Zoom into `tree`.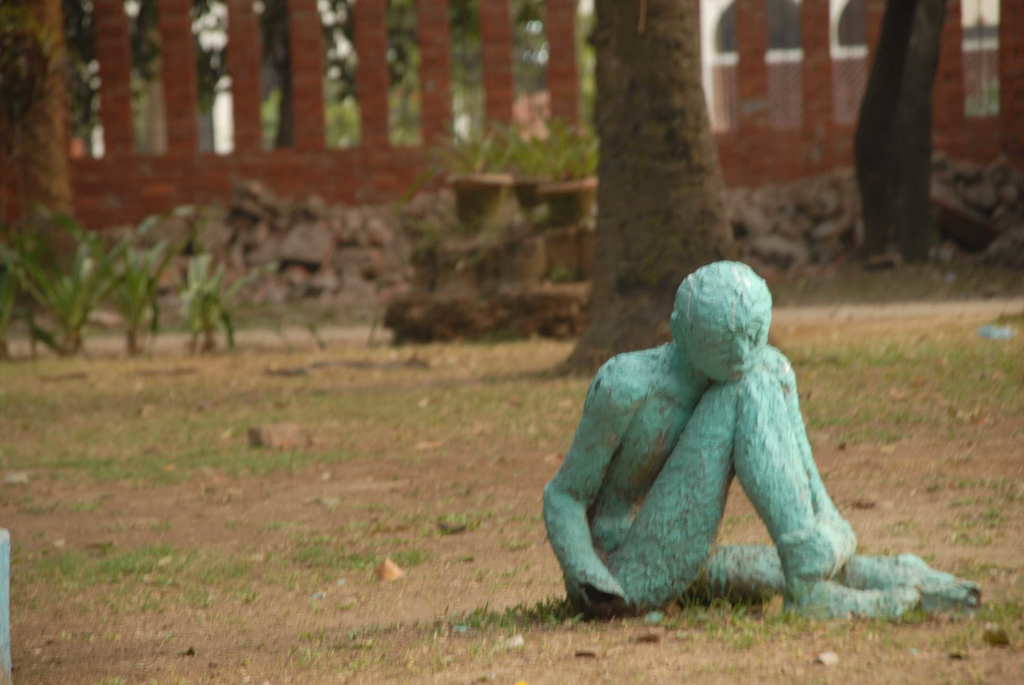
Zoom target: 590,0,740,384.
